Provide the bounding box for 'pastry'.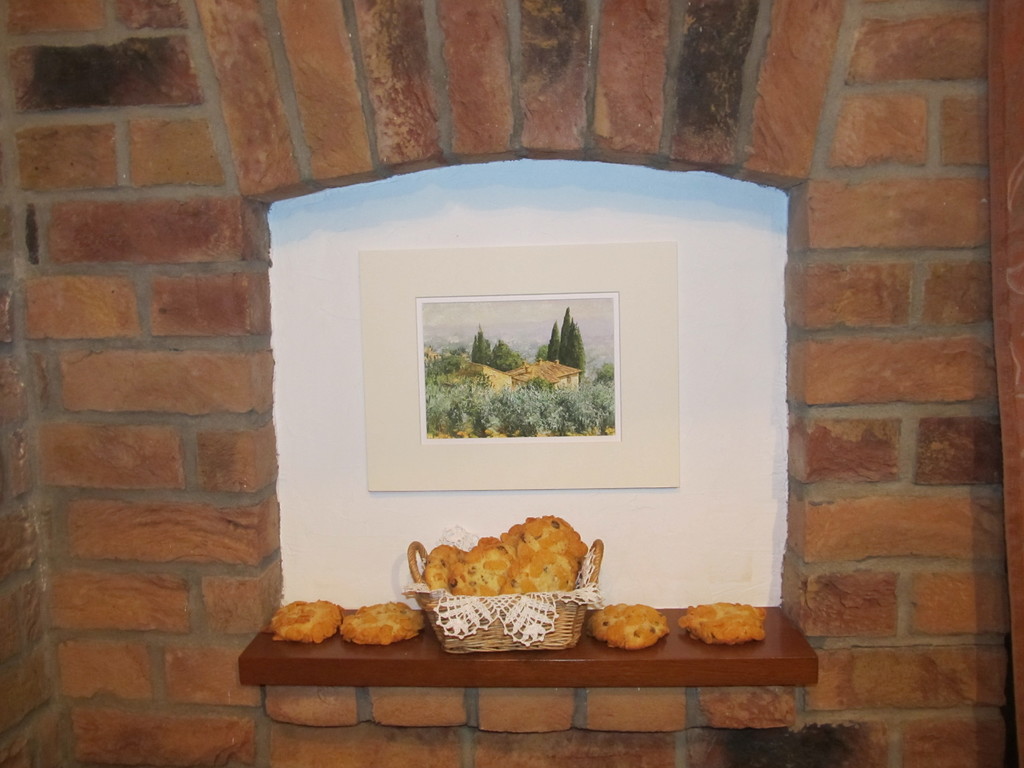
x1=335, y1=597, x2=433, y2=643.
